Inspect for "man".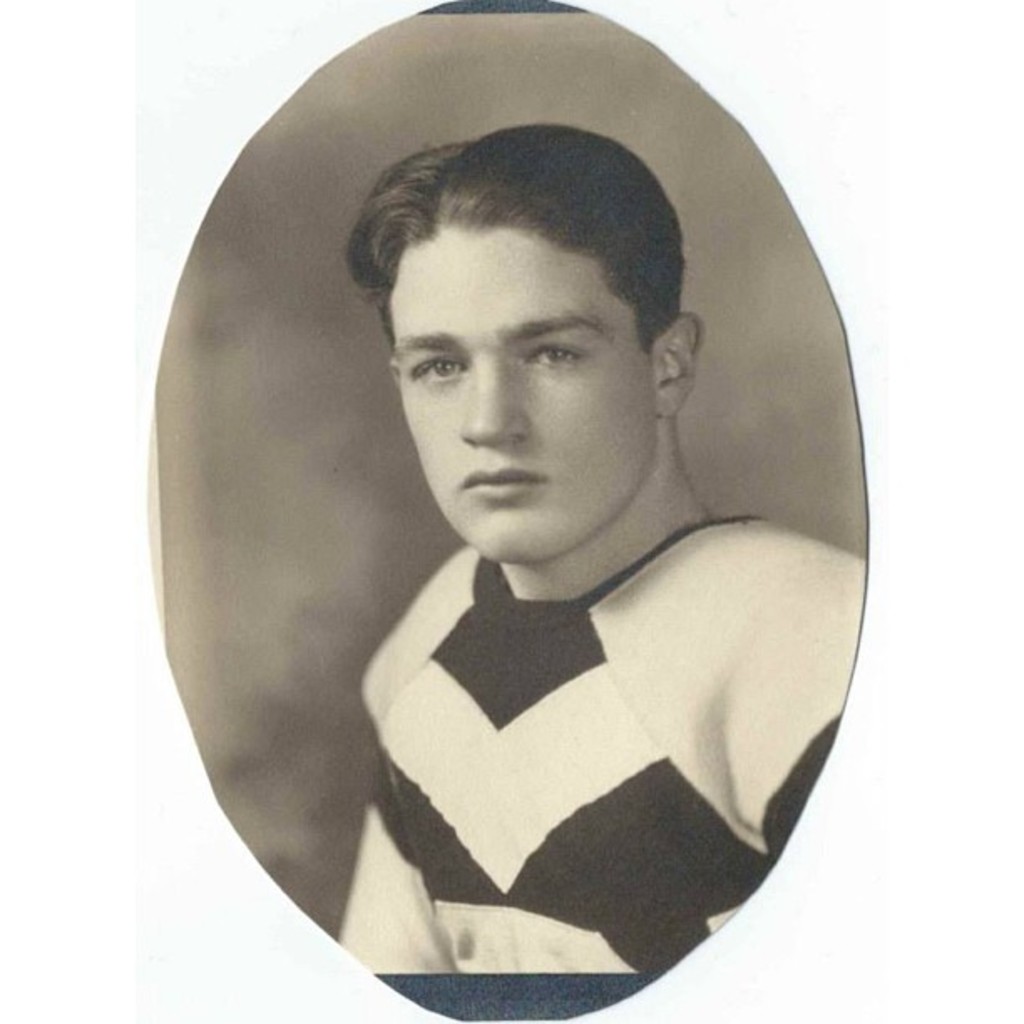
Inspection: l=336, t=120, r=870, b=969.
